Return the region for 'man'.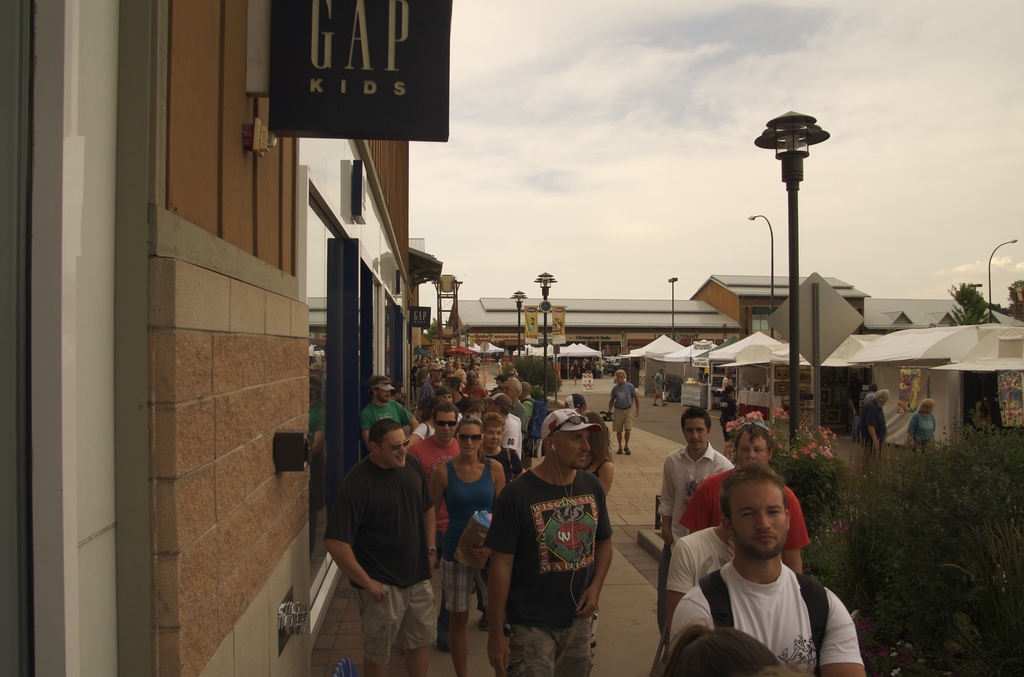
bbox=[651, 369, 669, 407].
